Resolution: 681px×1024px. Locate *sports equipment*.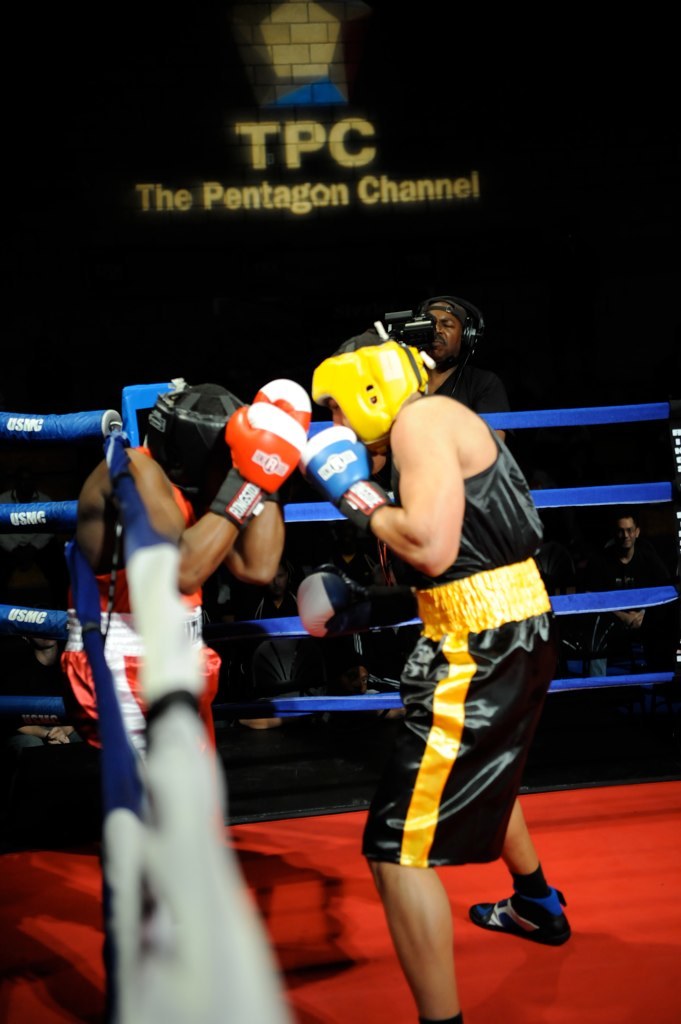
Rect(143, 385, 247, 516).
